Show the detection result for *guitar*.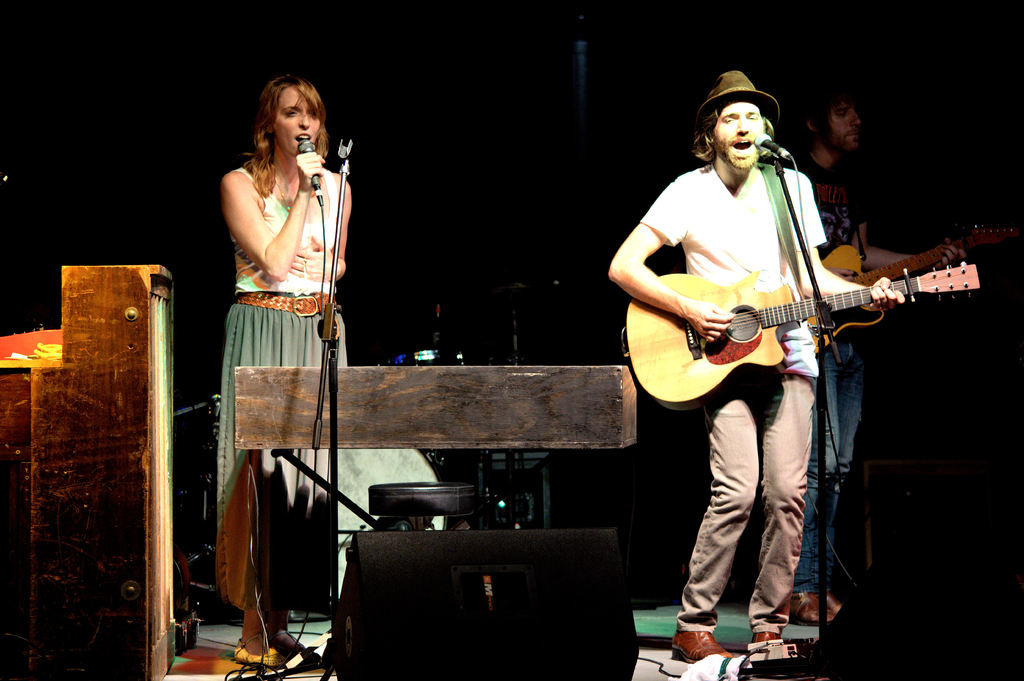
pyautogui.locateOnScreen(819, 219, 1018, 357).
